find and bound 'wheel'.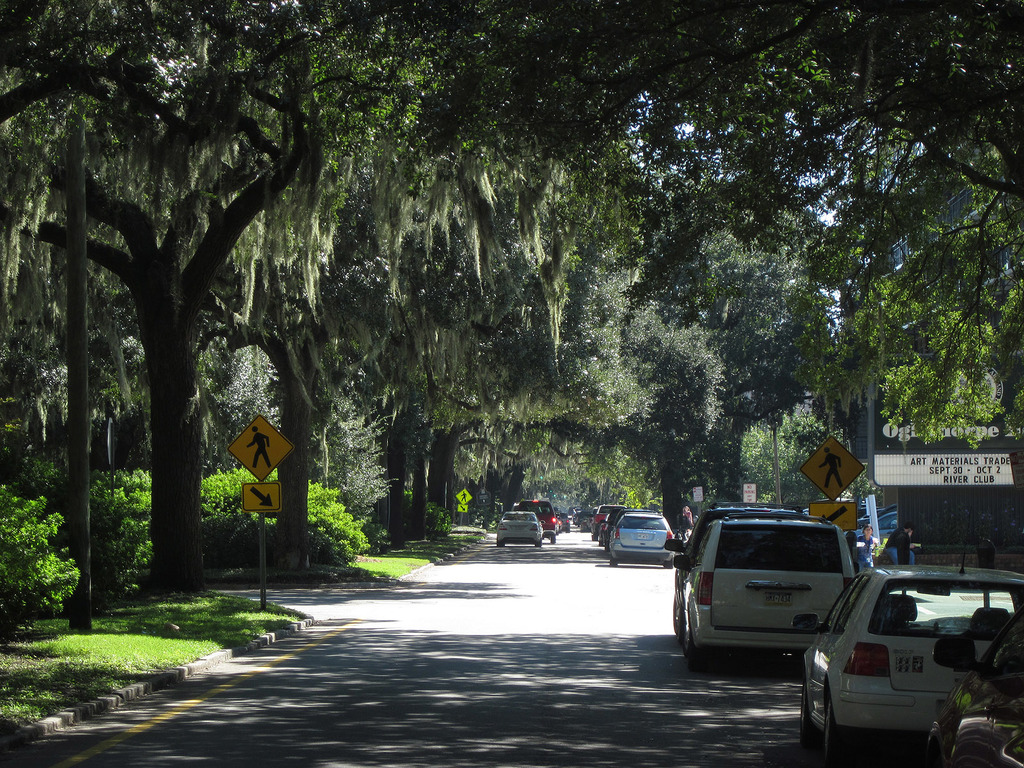
Bound: box(668, 587, 689, 627).
